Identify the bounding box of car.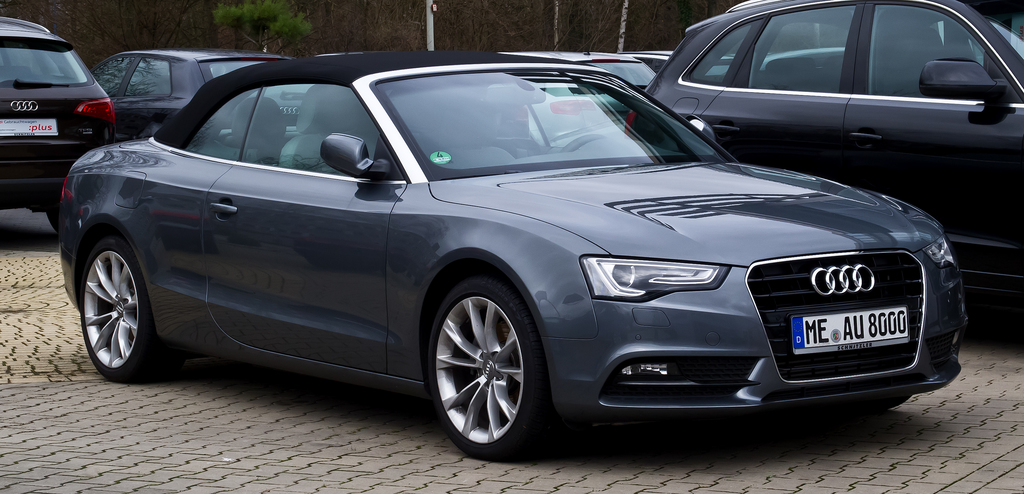
Rect(56, 45, 970, 463).
